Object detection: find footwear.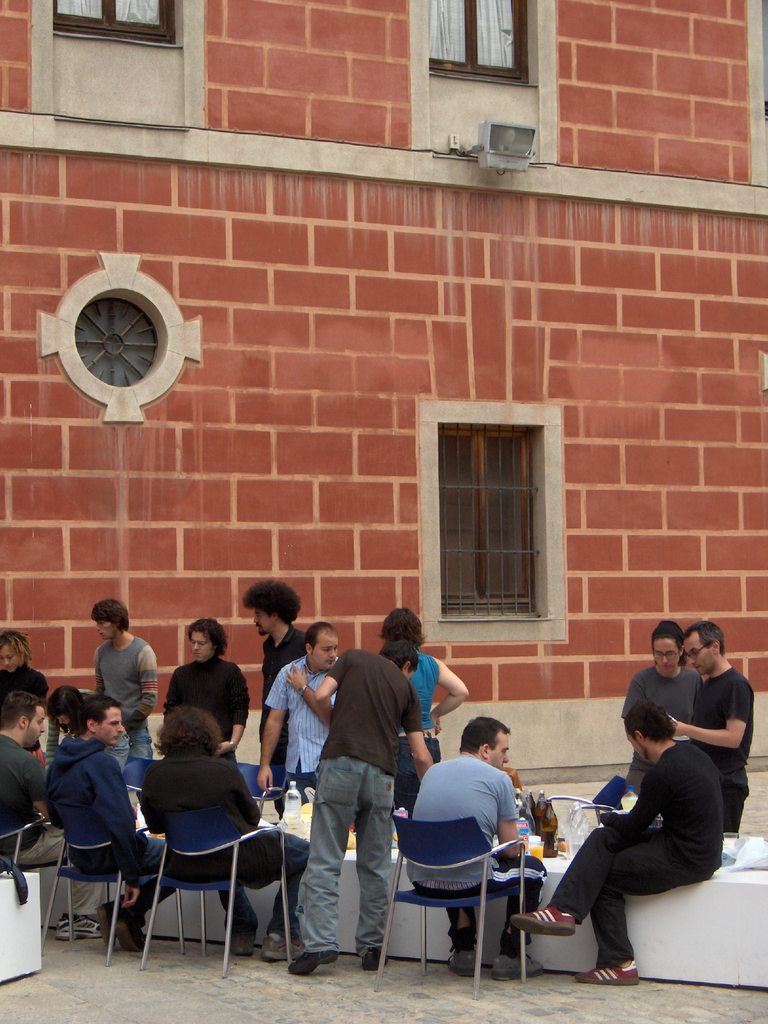
crop(499, 904, 572, 940).
